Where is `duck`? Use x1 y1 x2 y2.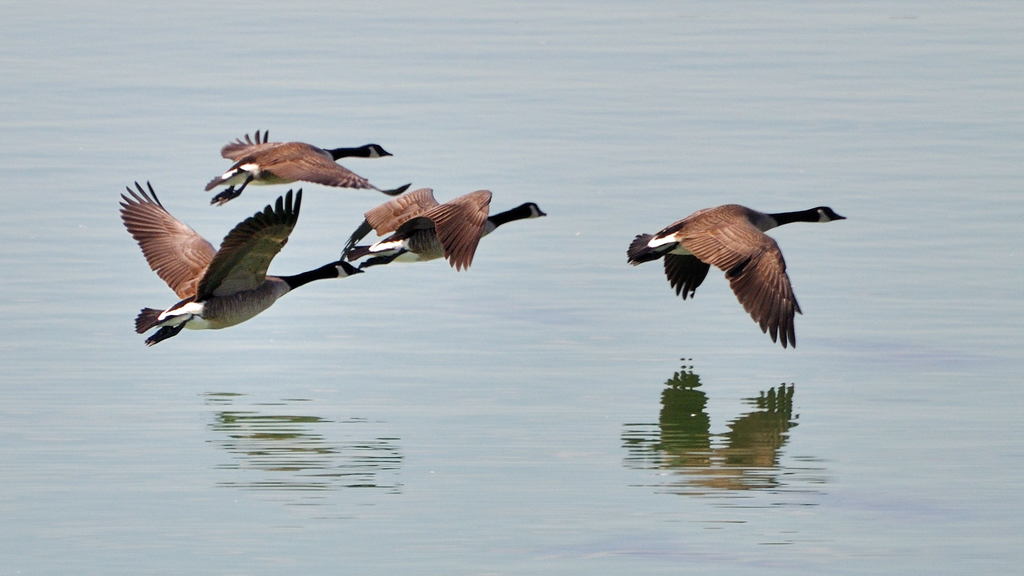
204 125 420 206.
